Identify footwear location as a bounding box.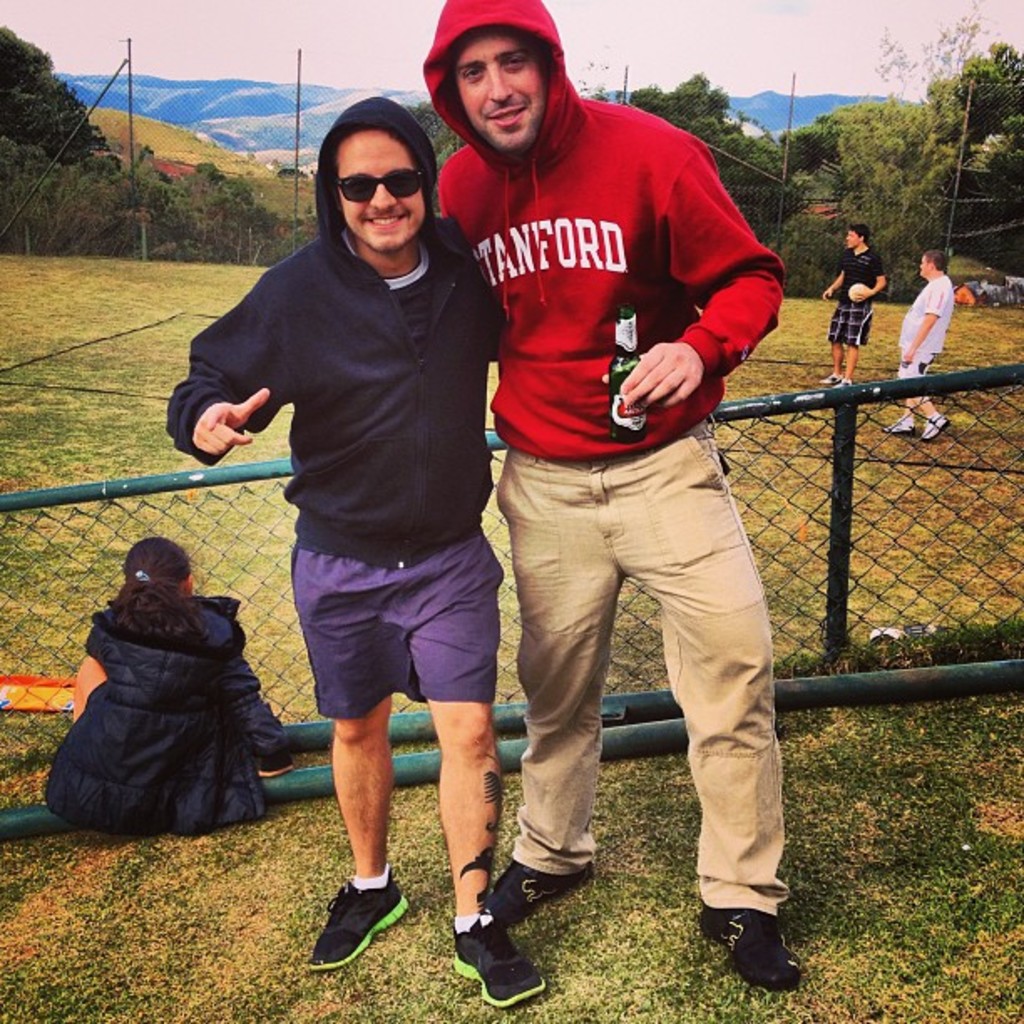
<region>820, 380, 833, 385</region>.
